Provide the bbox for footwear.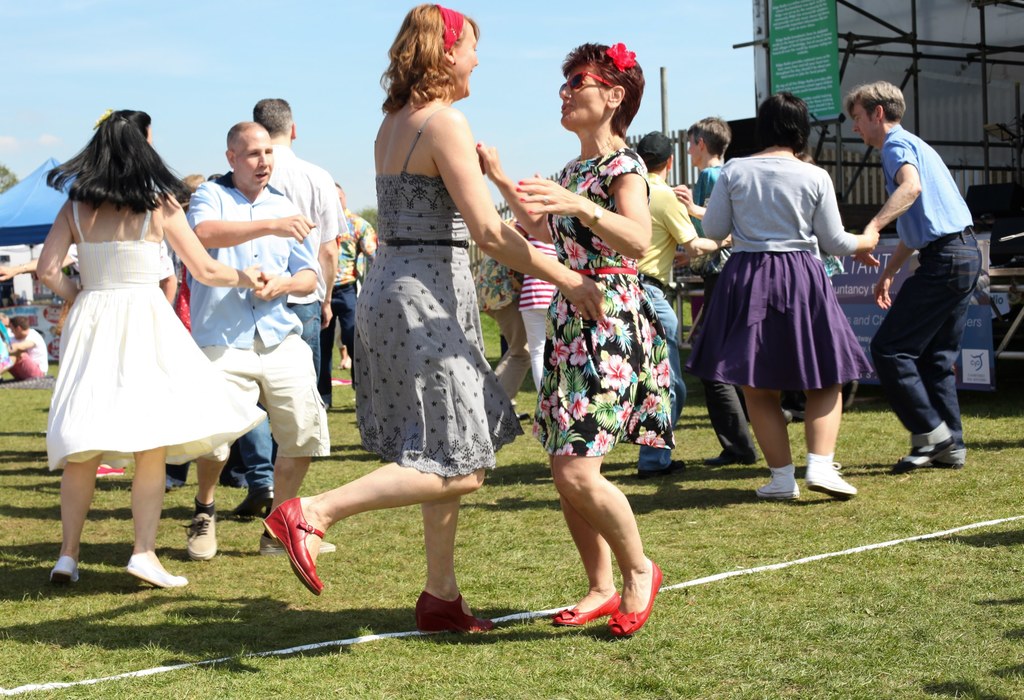
607/559/664/635.
